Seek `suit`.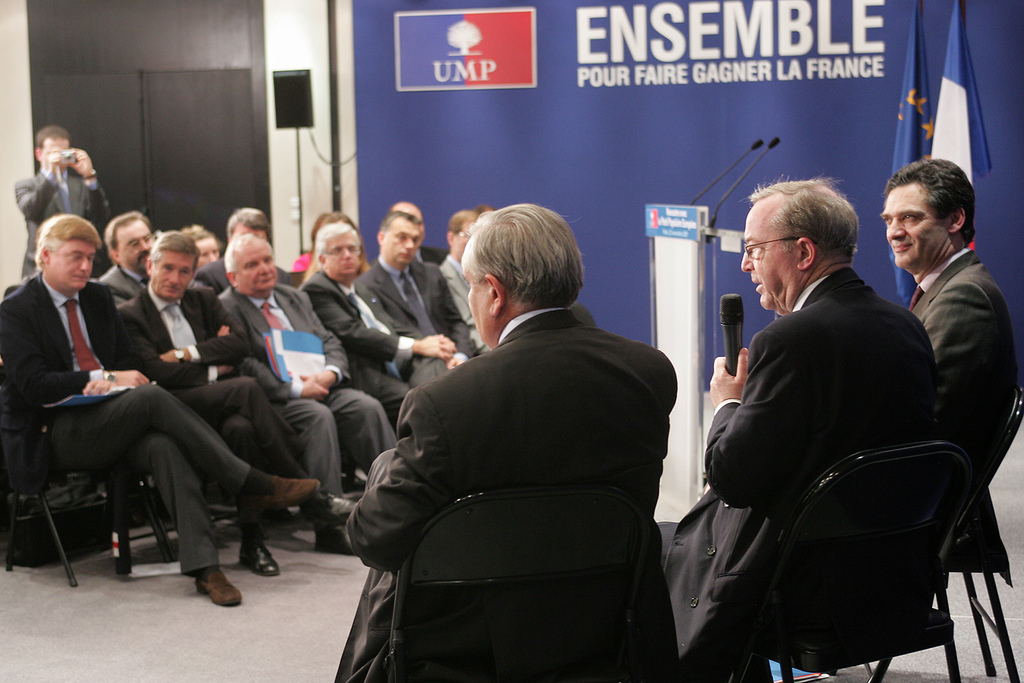
l=218, t=286, r=399, b=496.
